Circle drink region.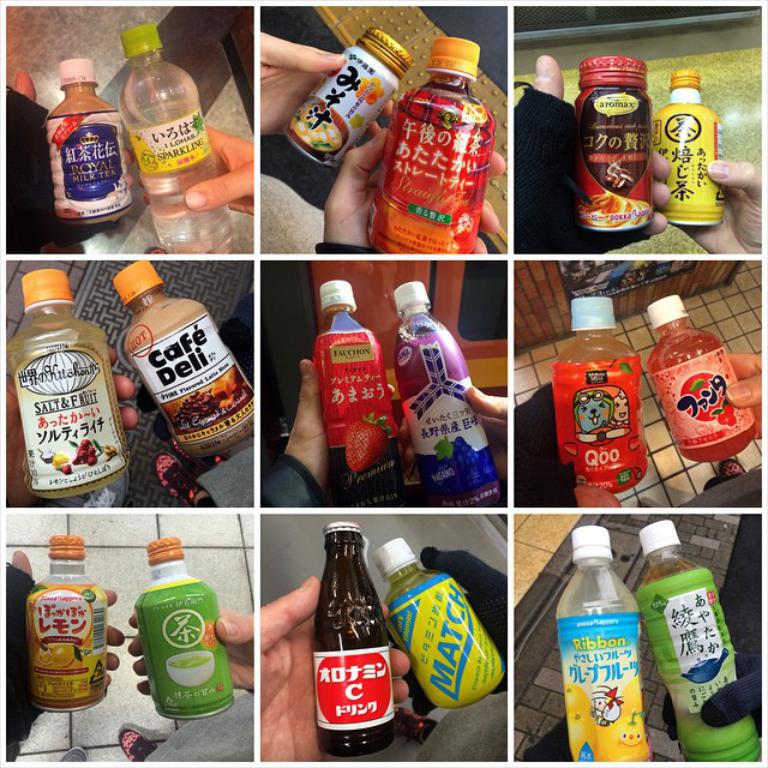
Region: pyautogui.locateOnScreen(4, 268, 132, 500).
